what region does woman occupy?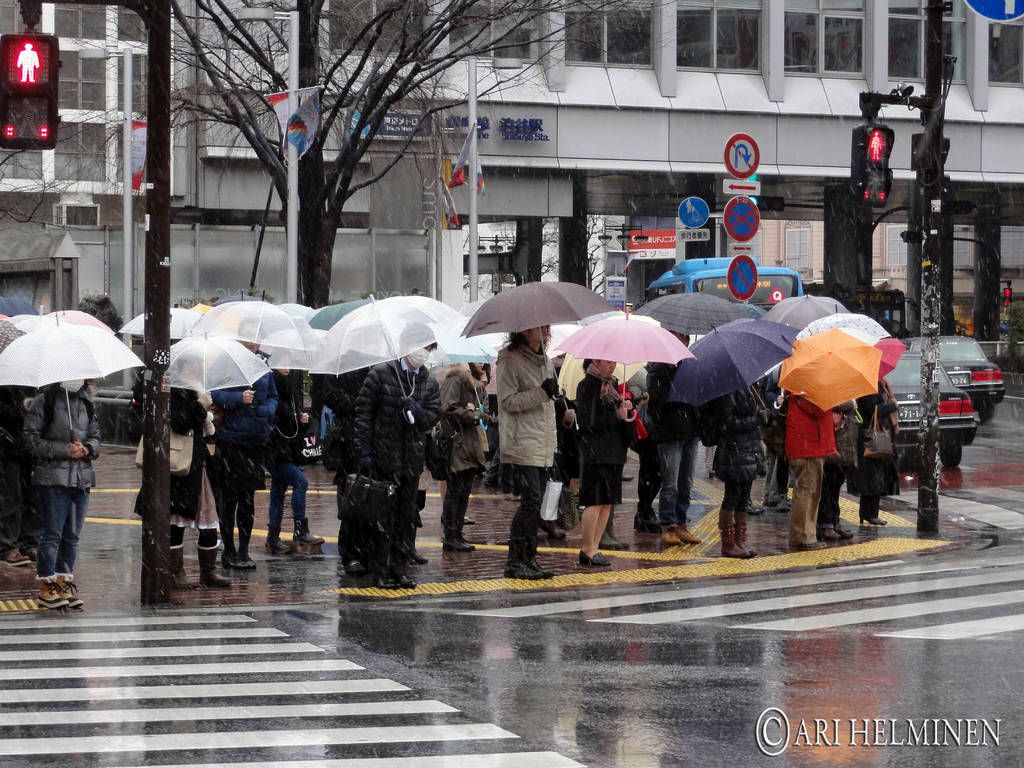
detection(854, 374, 906, 526).
